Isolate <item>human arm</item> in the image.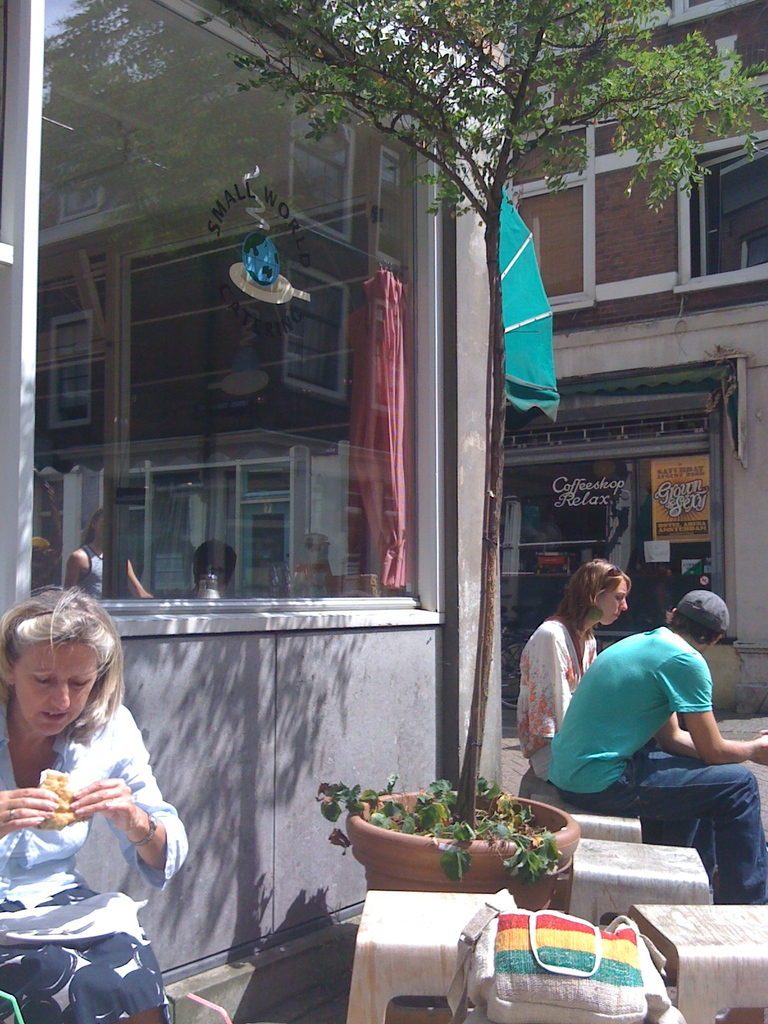
Isolated region: (529,624,571,755).
